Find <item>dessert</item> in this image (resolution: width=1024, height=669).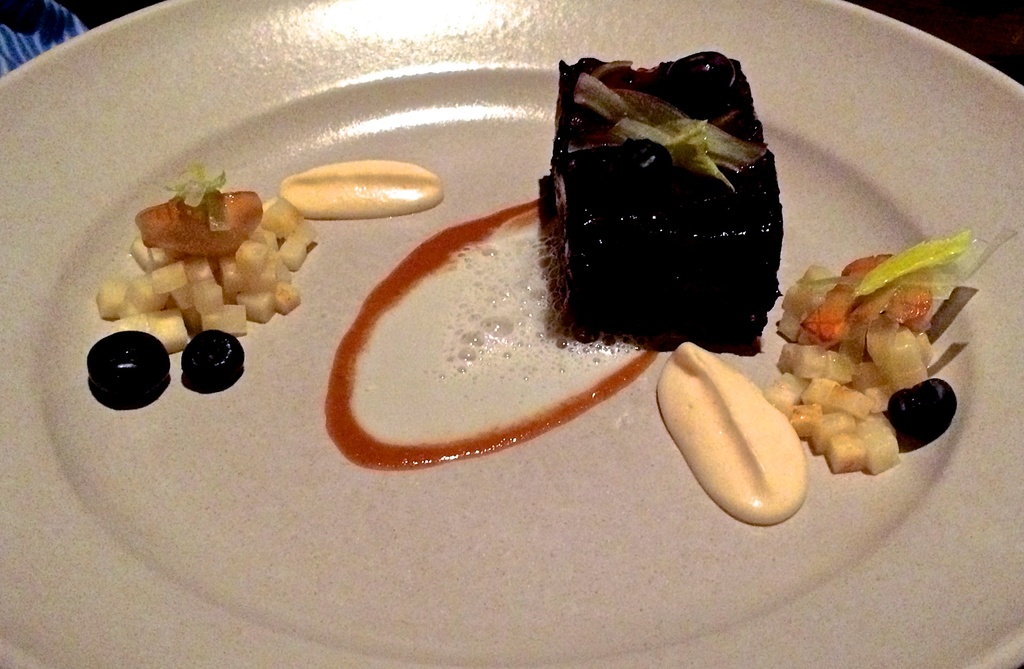
detection(545, 58, 794, 359).
